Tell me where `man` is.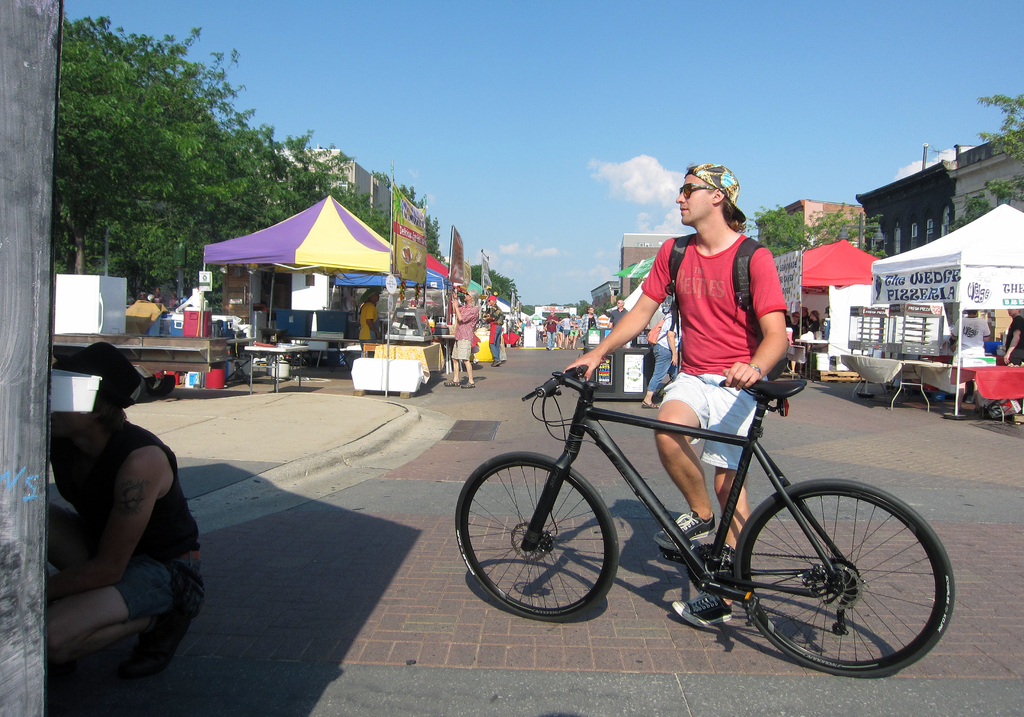
`man` is at [447,286,477,384].
